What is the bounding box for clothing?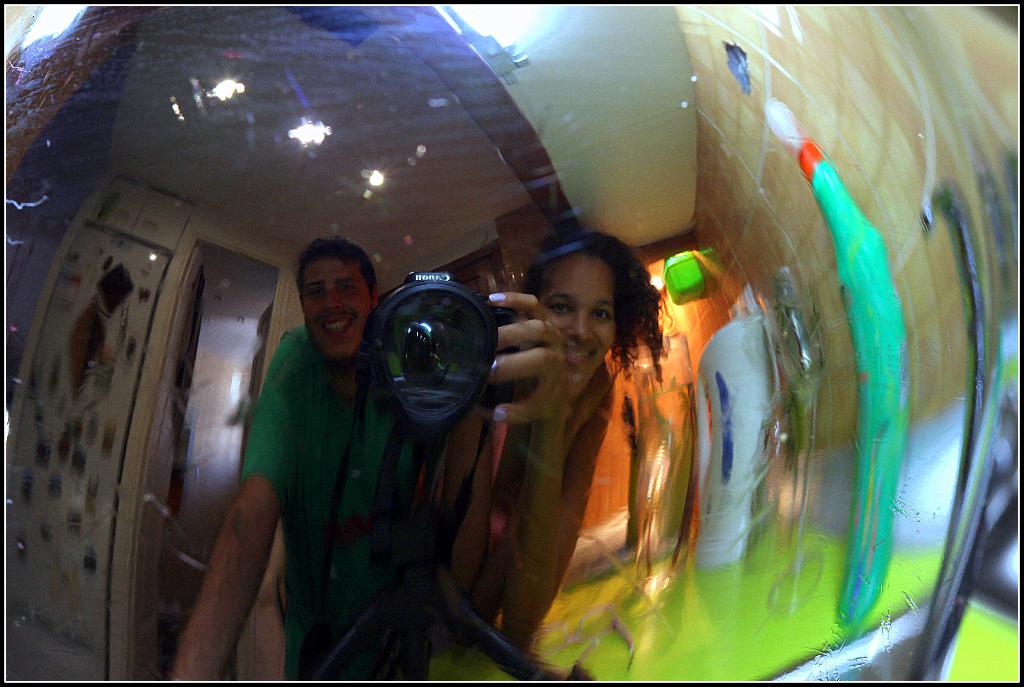
pyautogui.locateOnScreen(234, 313, 453, 686).
